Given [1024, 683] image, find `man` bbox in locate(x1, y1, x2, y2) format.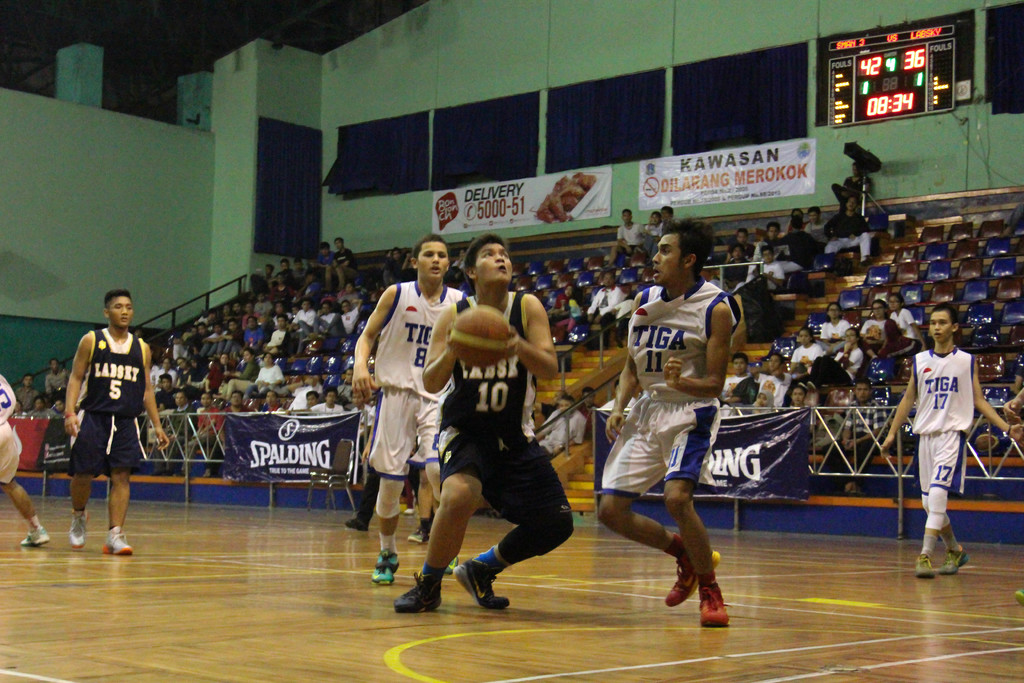
locate(324, 236, 359, 290).
